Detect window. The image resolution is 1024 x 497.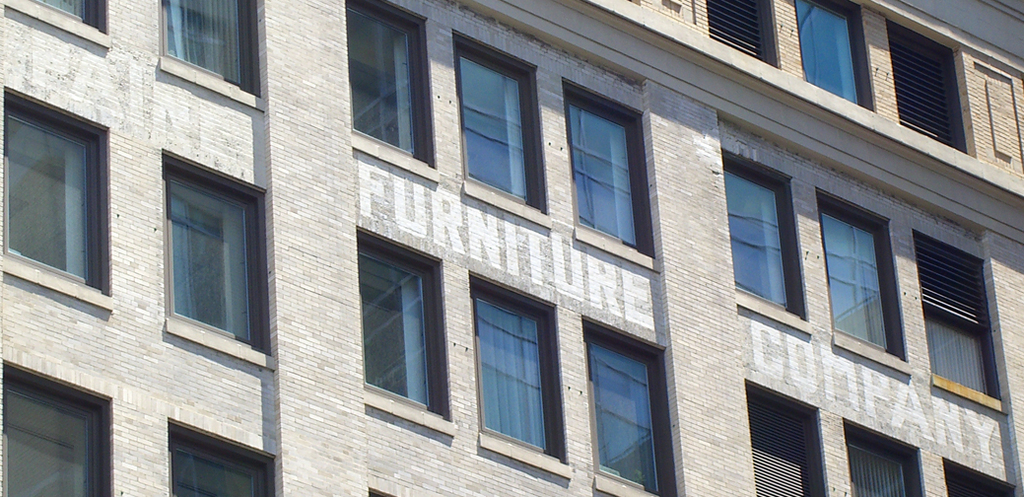
[left=743, top=385, right=824, bottom=496].
